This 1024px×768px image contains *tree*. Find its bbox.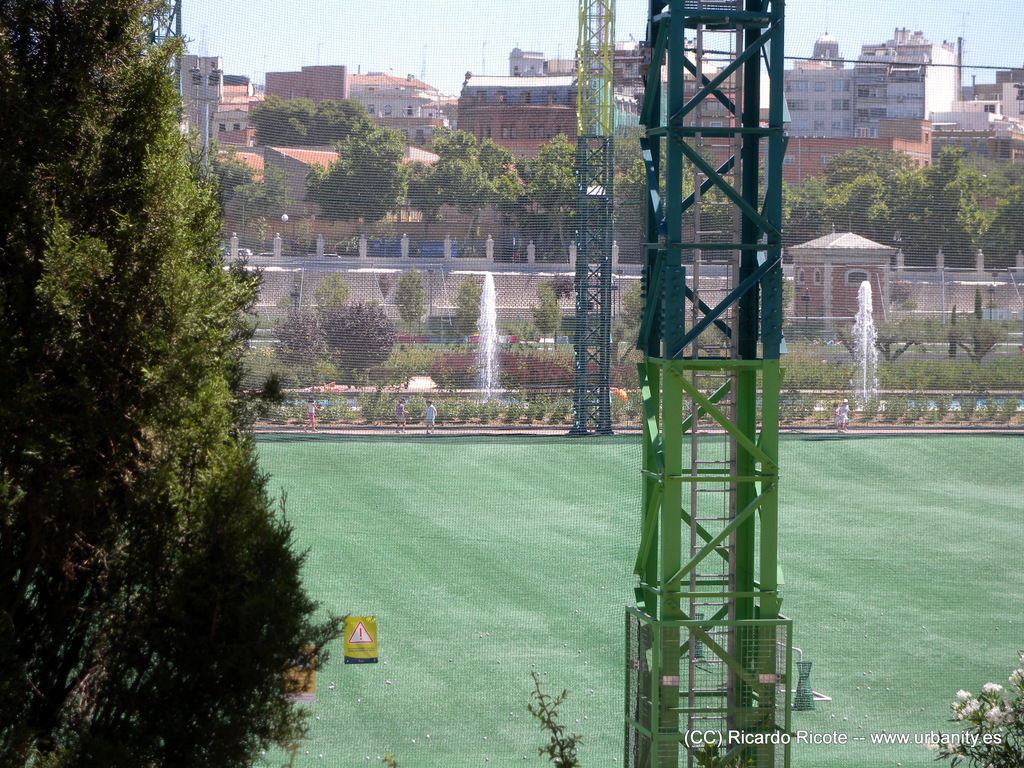
0/0/353/767.
